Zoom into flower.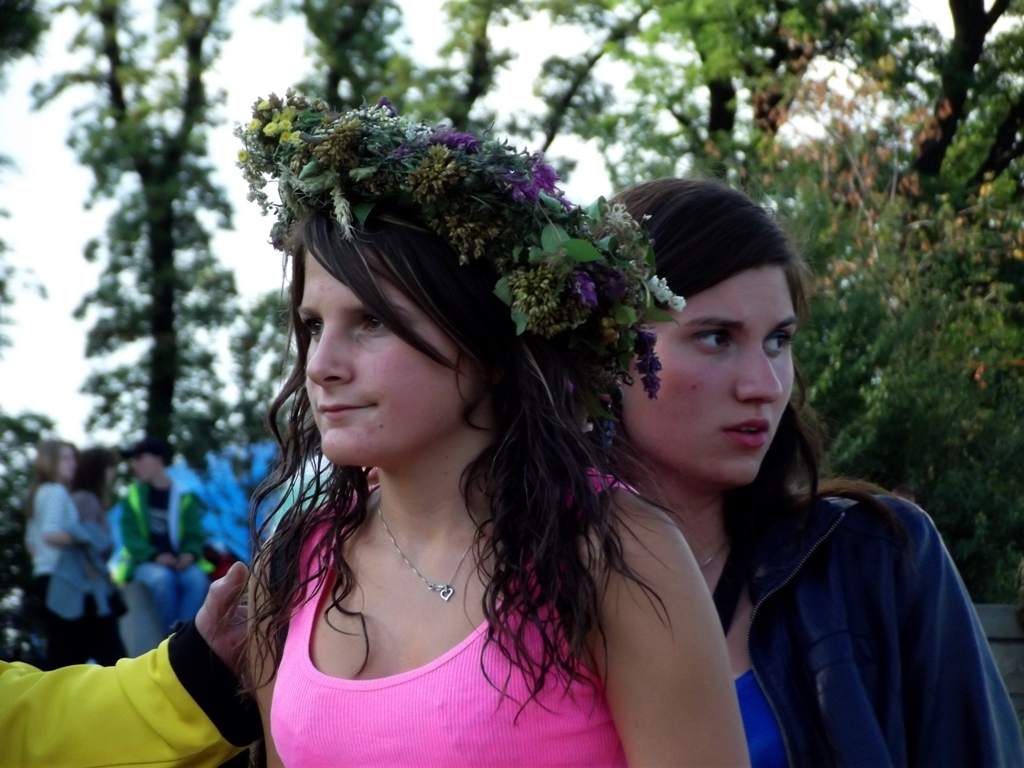
Zoom target: (511, 154, 562, 200).
